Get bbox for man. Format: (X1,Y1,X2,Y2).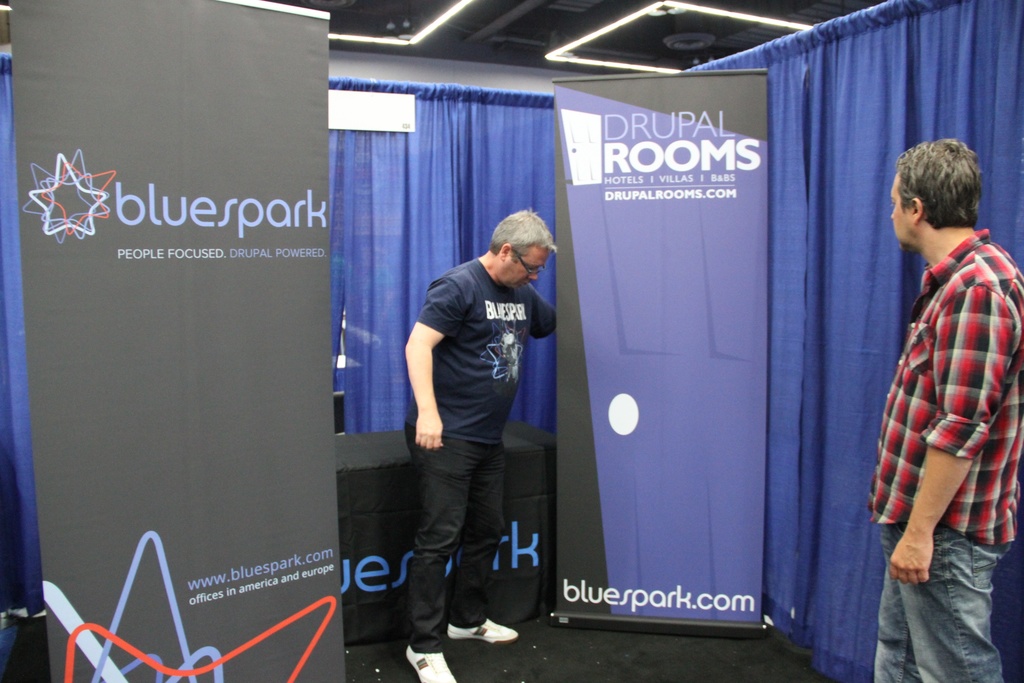
(391,200,559,677).
